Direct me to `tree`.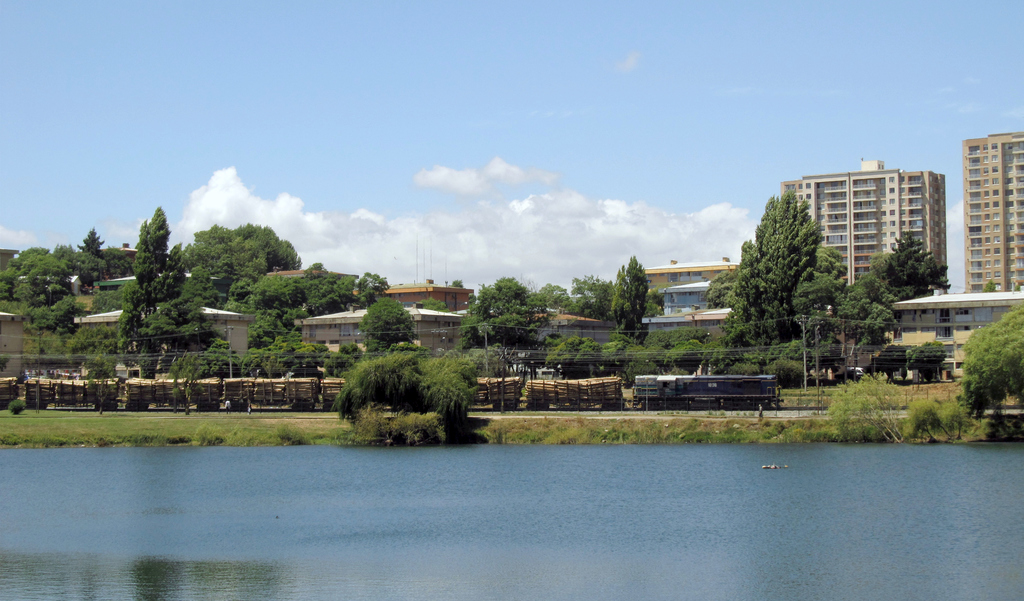
Direction: (x1=334, y1=352, x2=486, y2=428).
